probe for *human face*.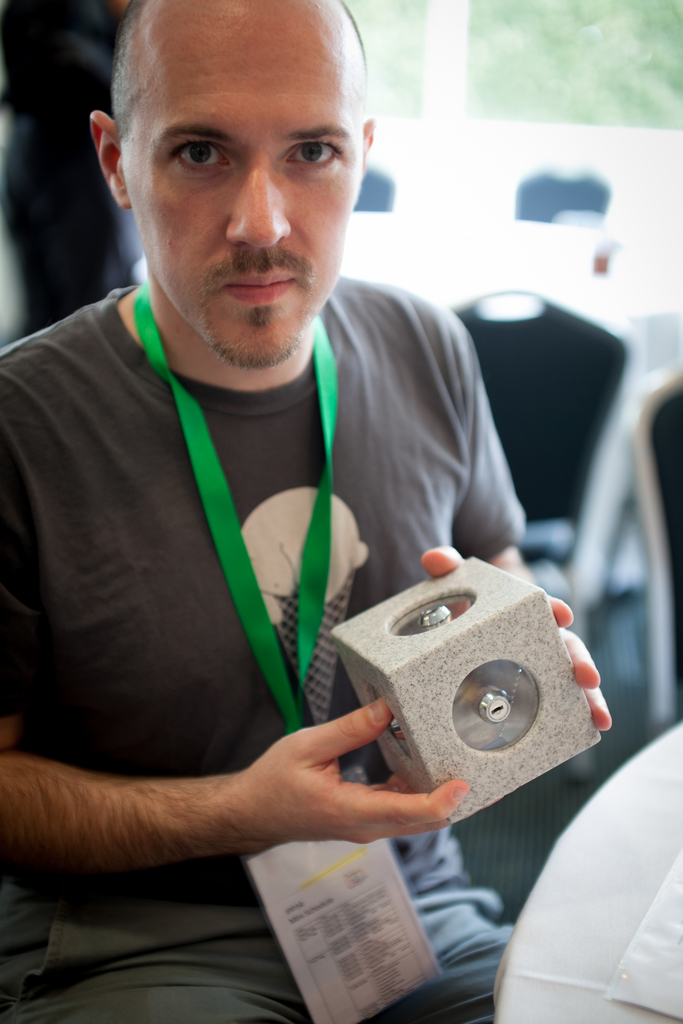
Probe result: [120,1,365,364].
